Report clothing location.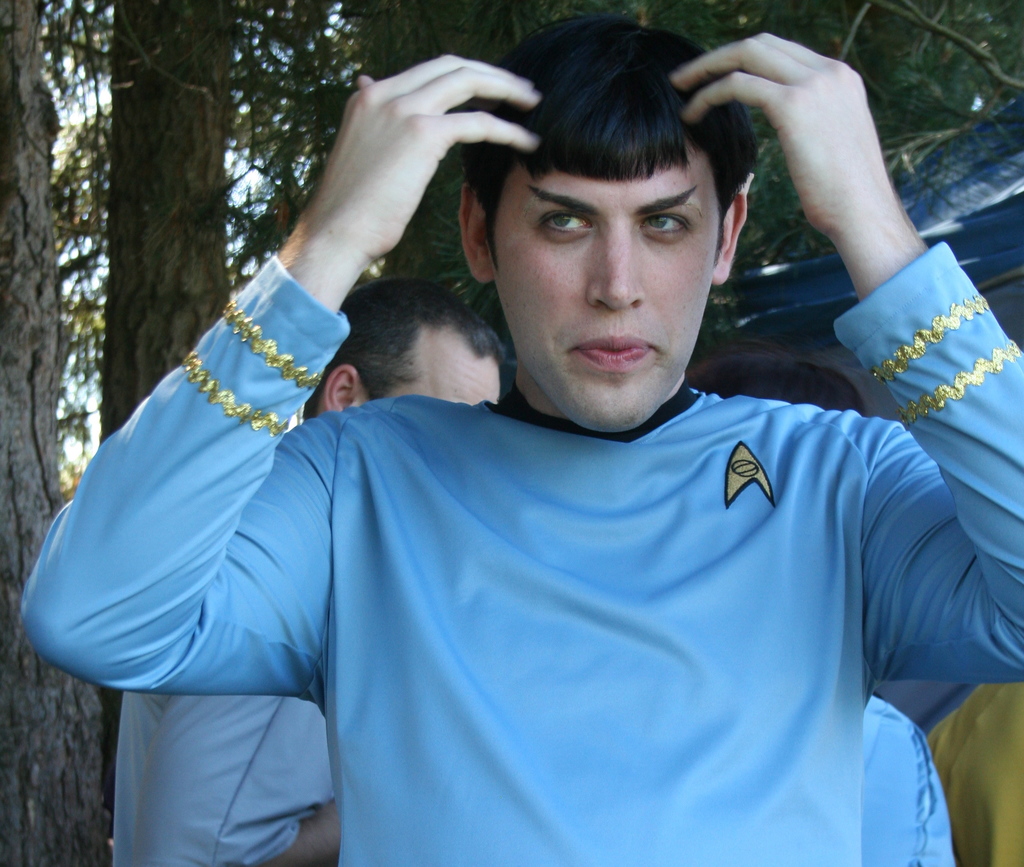
Report: {"x1": 106, "y1": 672, "x2": 344, "y2": 850}.
